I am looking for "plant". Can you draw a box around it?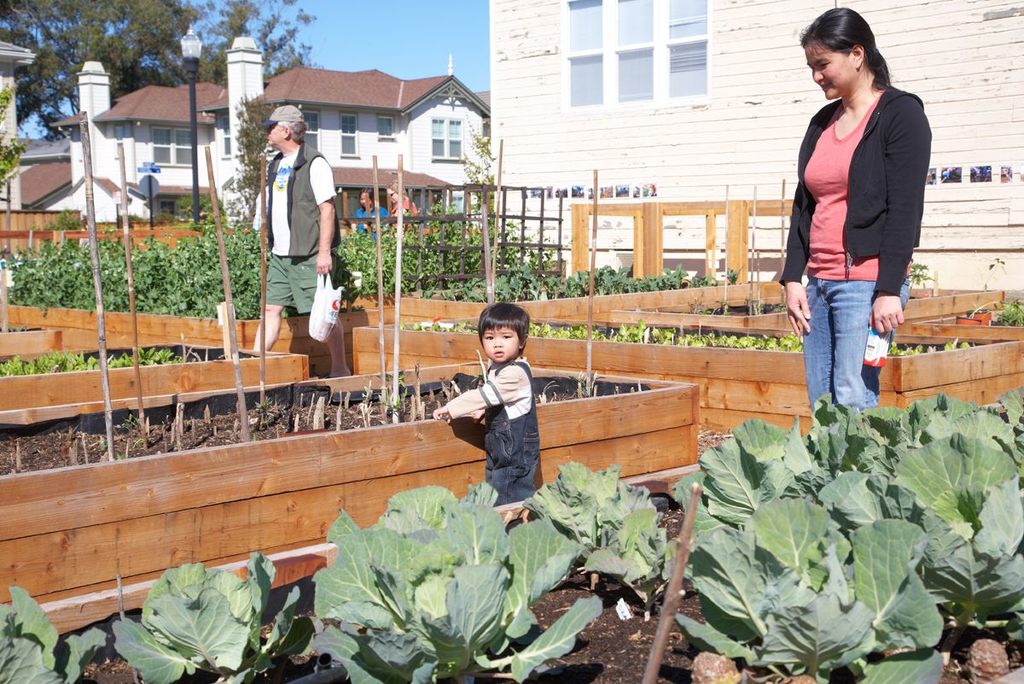
Sure, the bounding box is {"left": 514, "top": 452, "right": 667, "bottom": 599}.
